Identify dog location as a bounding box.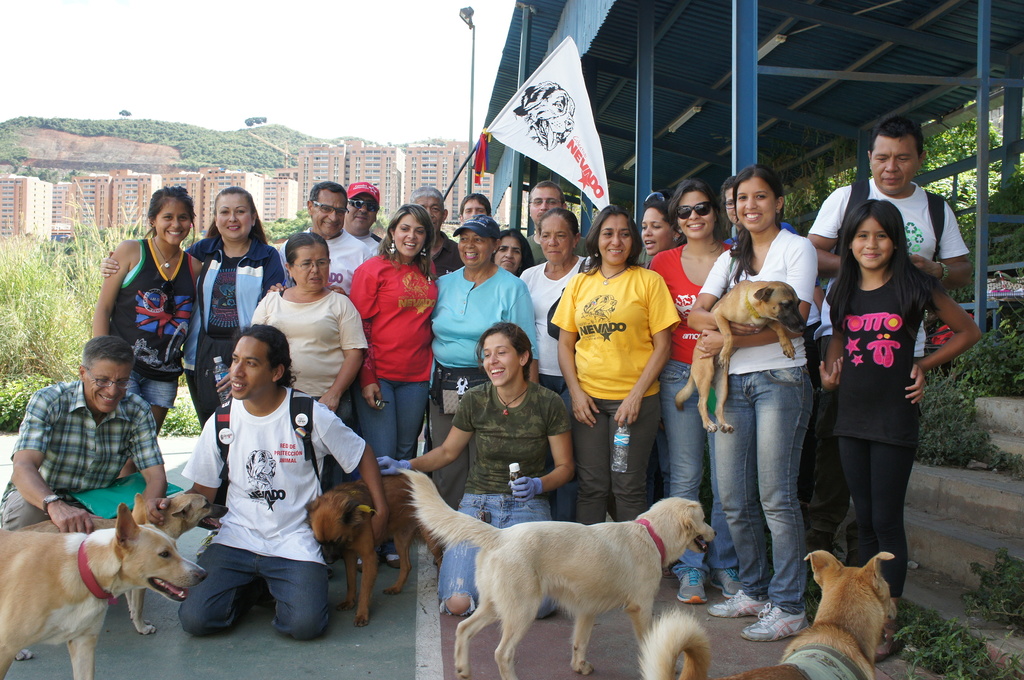
detection(399, 470, 717, 679).
